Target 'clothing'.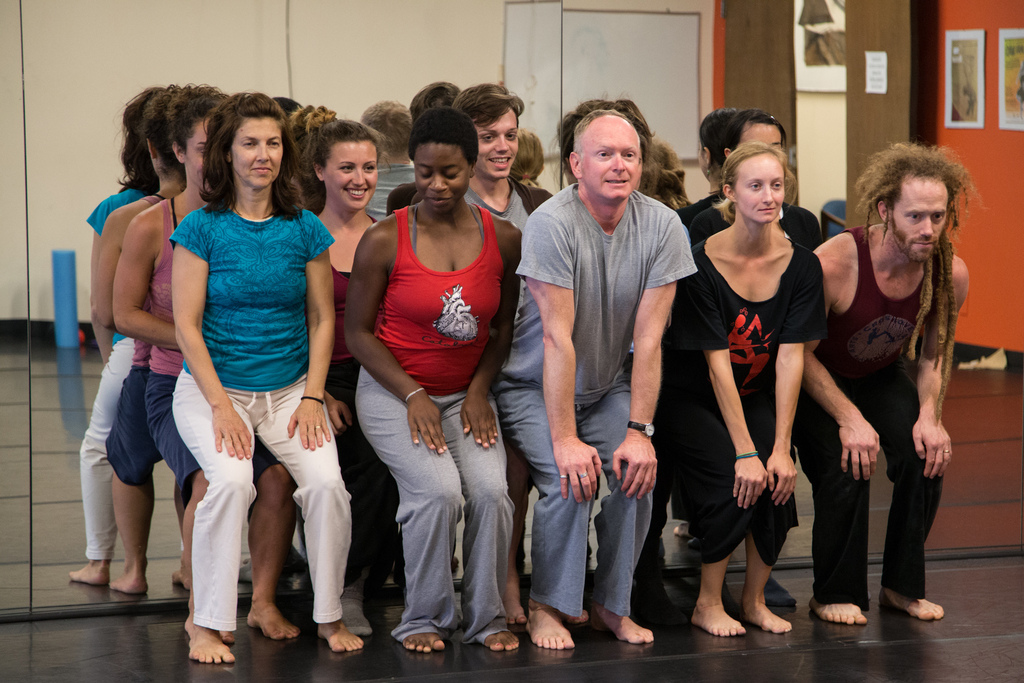
Target region: region(106, 366, 163, 498).
